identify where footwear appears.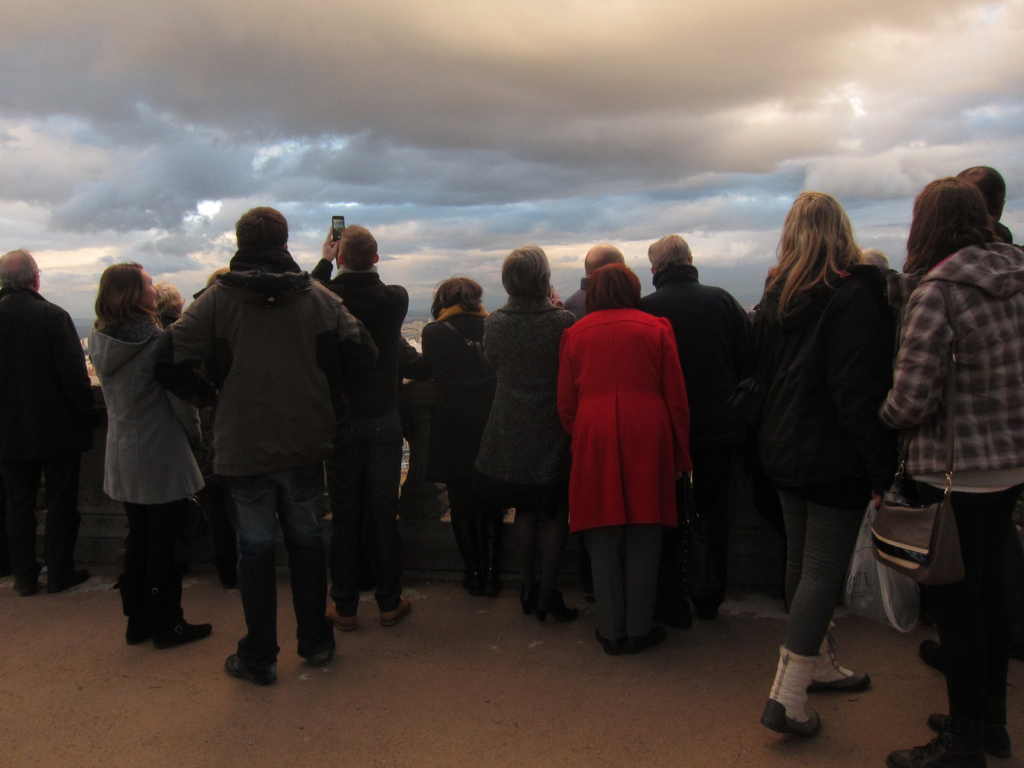
Appears at 596,626,622,655.
